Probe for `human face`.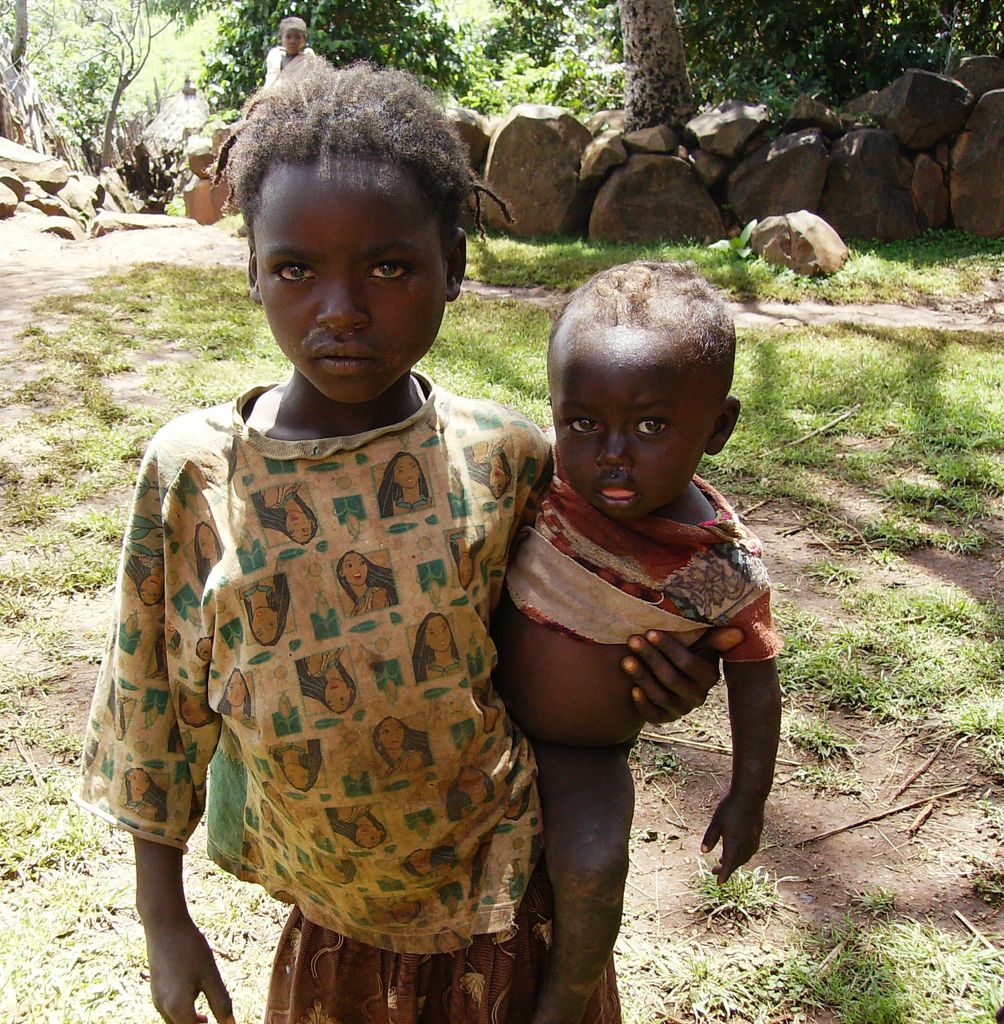
Probe result: <bbox>413, 854, 430, 879</bbox>.
